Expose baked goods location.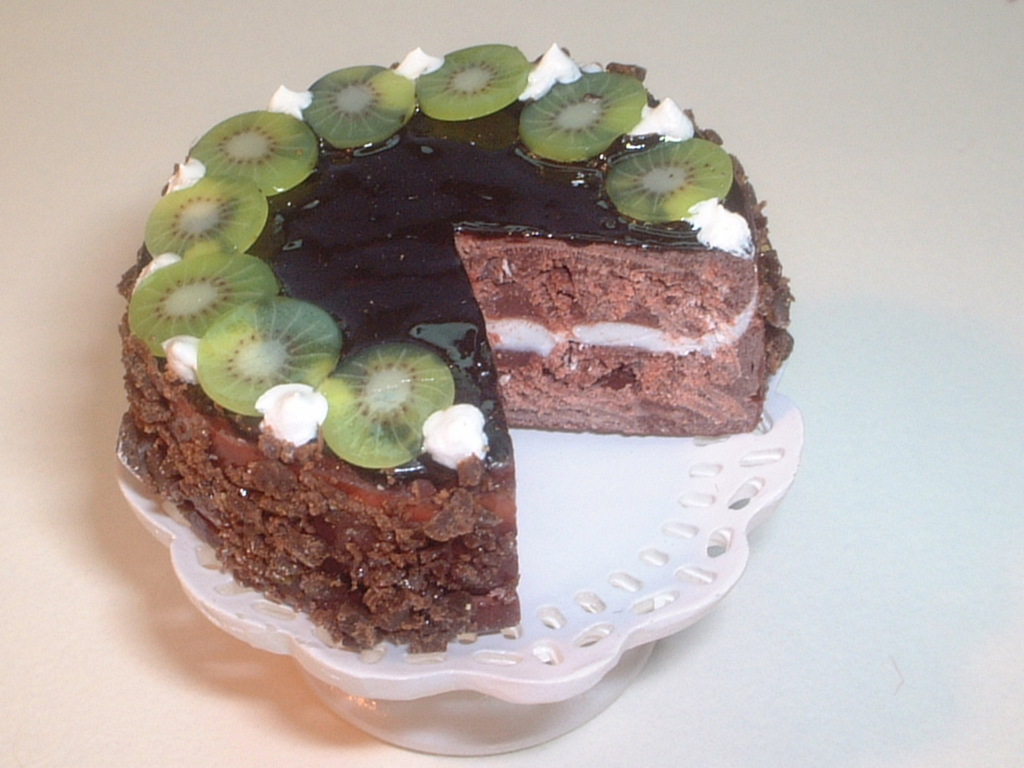
Exposed at 116 29 802 671.
